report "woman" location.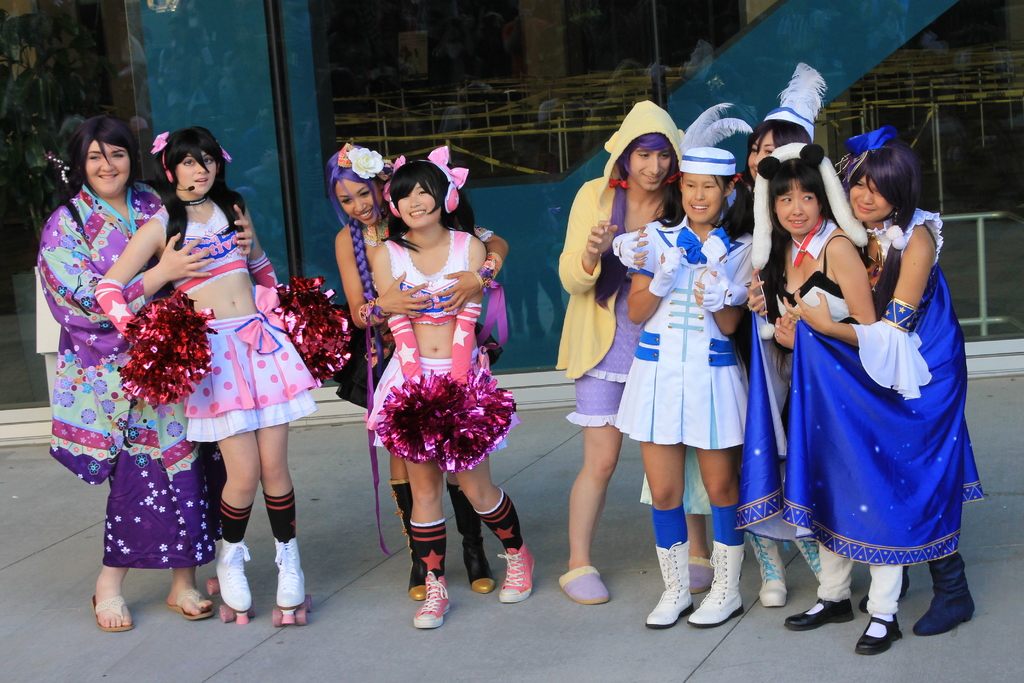
Report: <box>849,136,985,654</box>.
